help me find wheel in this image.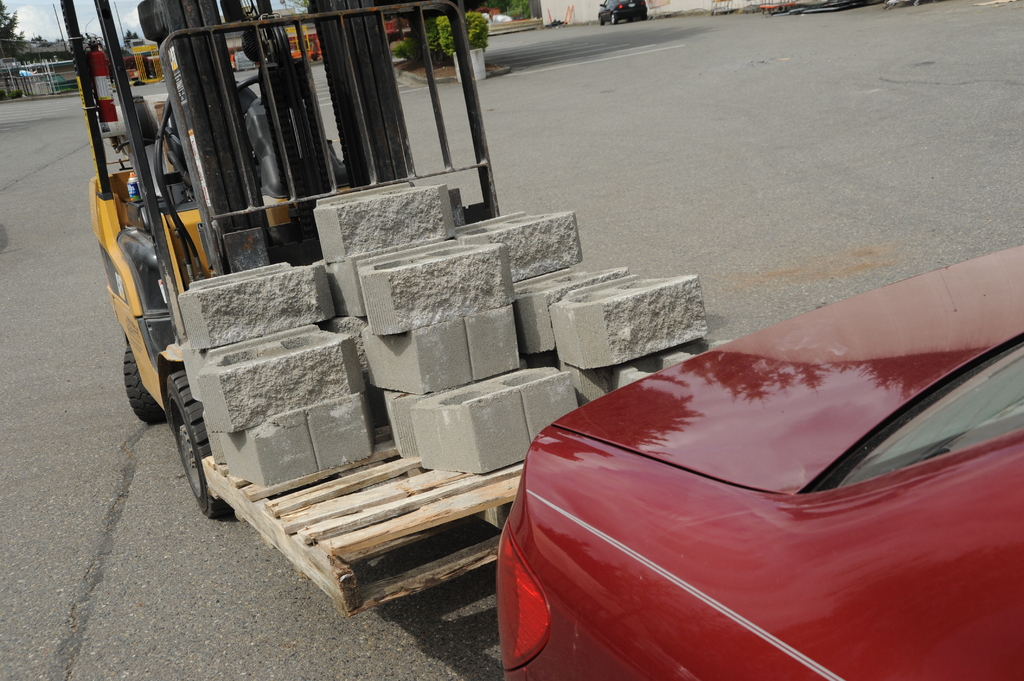
Found it: BBox(124, 339, 170, 425).
